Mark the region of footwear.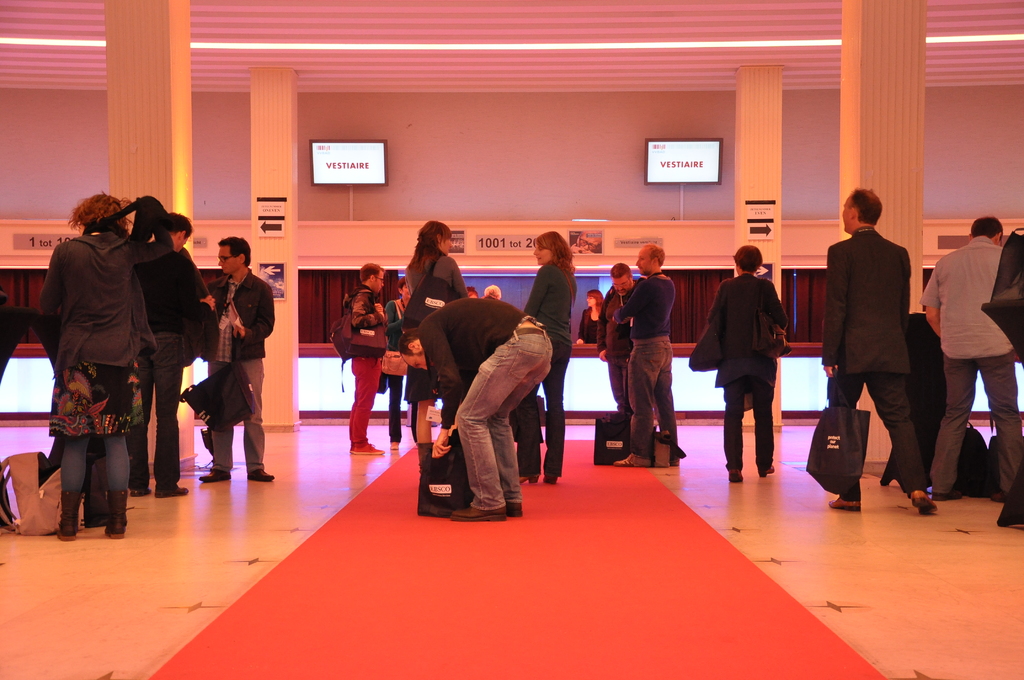
Region: {"left": 57, "top": 491, "right": 82, "bottom": 534}.
